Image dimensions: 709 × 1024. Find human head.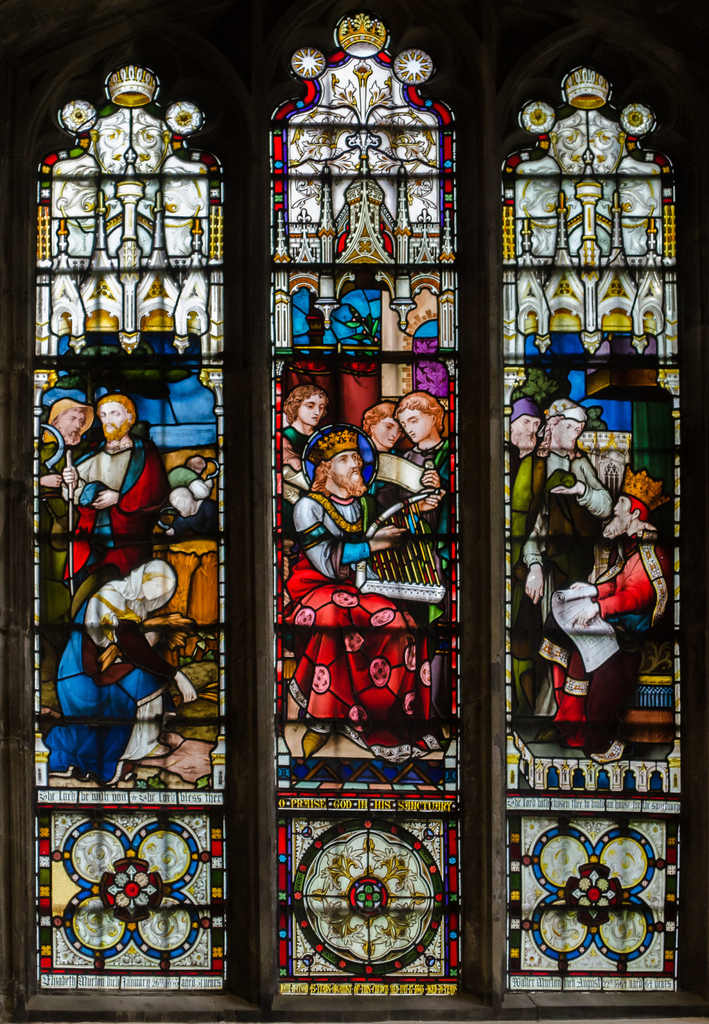
<bbox>357, 404, 399, 447</bbox>.
